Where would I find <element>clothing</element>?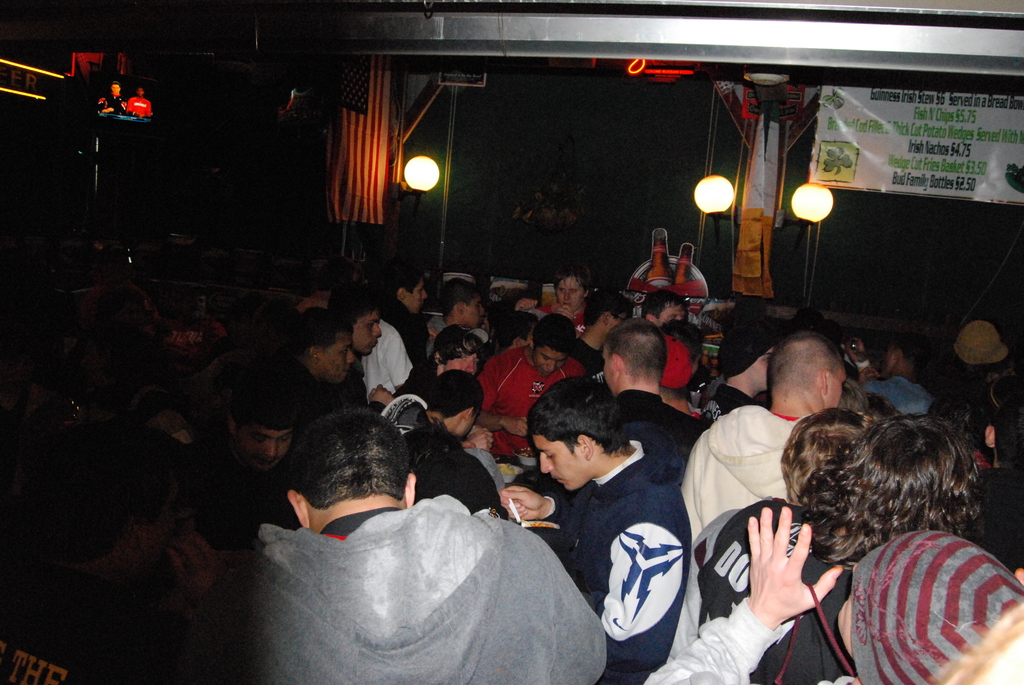
At 378,313,410,393.
